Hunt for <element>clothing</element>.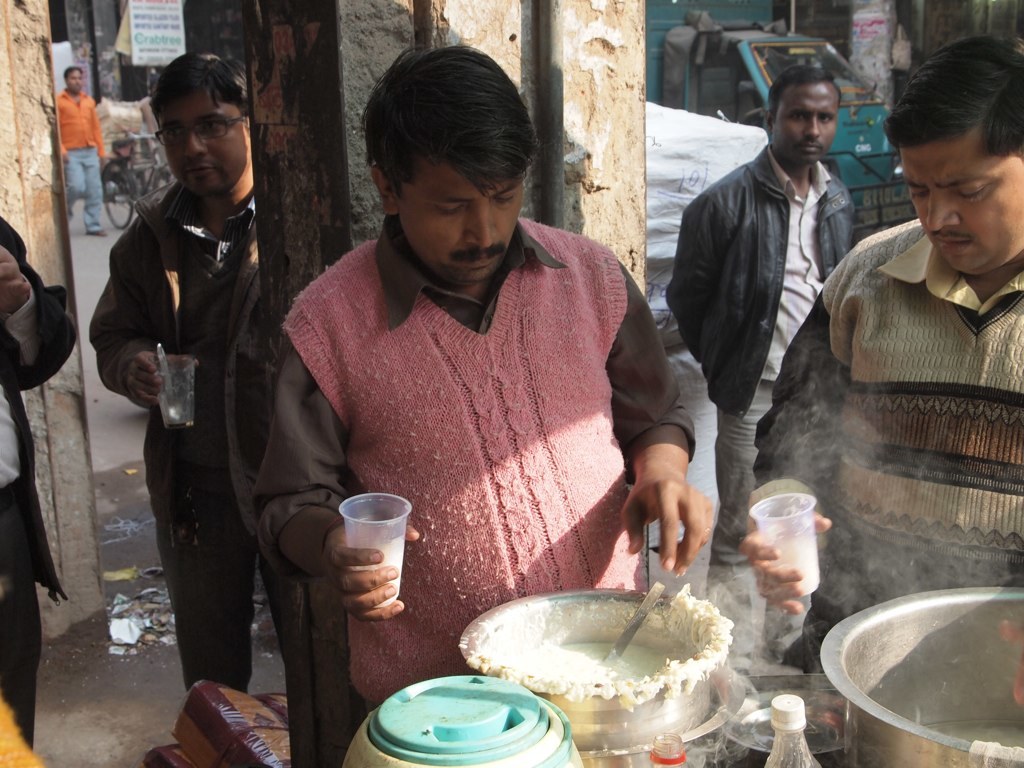
Hunted down at [x1=665, y1=141, x2=858, y2=595].
